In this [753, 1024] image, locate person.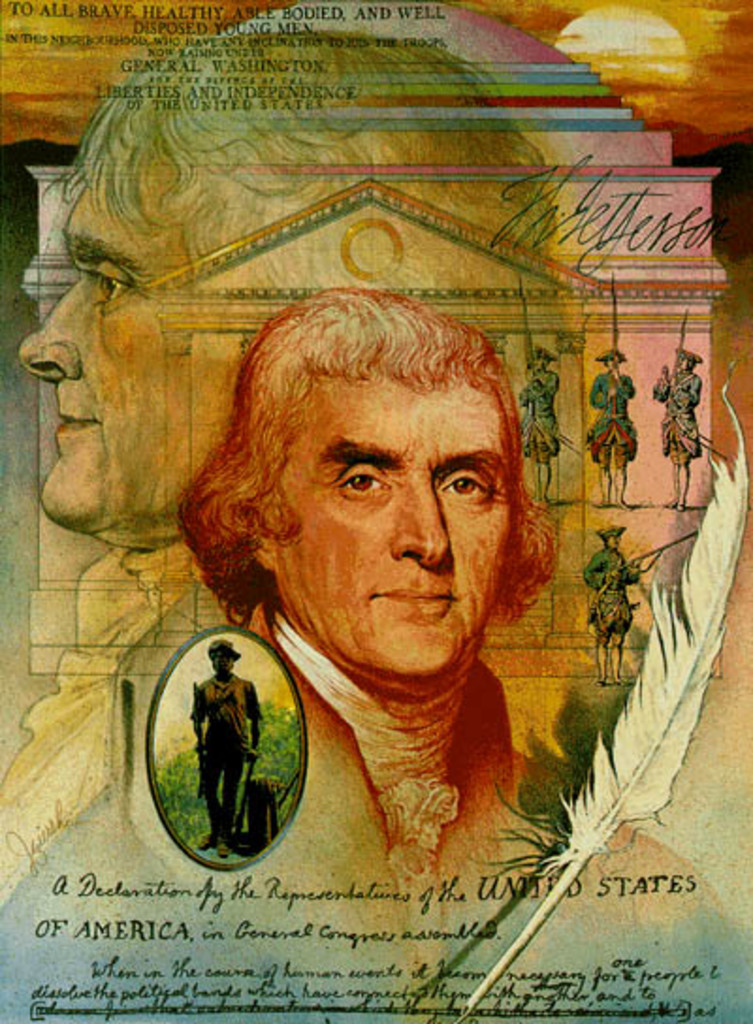
Bounding box: 585/525/633/678.
